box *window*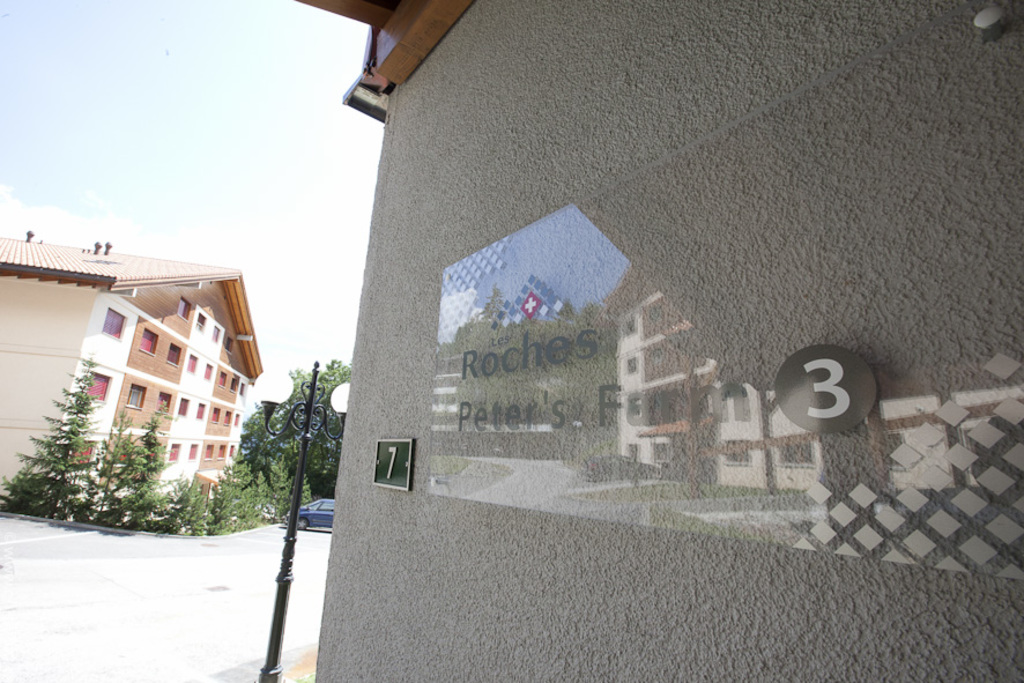
[71, 439, 107, 468]
